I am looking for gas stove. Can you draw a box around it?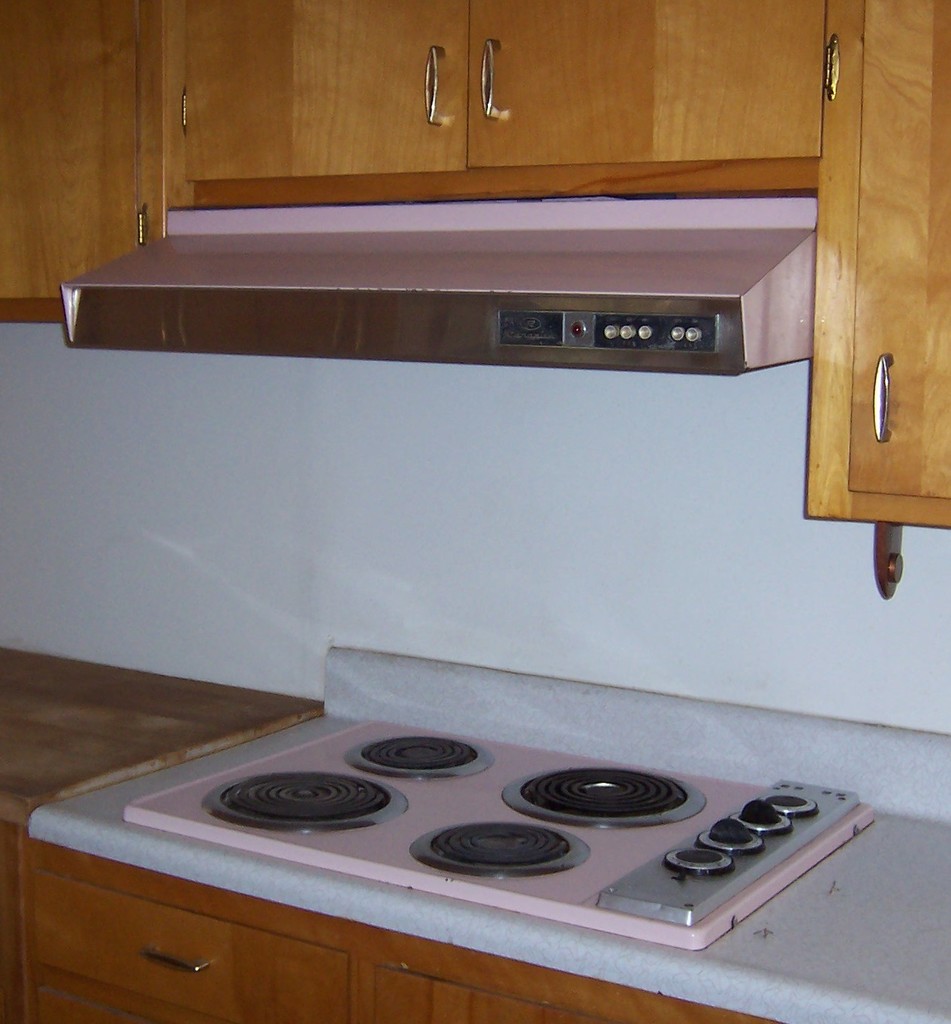
Sure, the bounding box is locate(113, 723, 878, 952).
